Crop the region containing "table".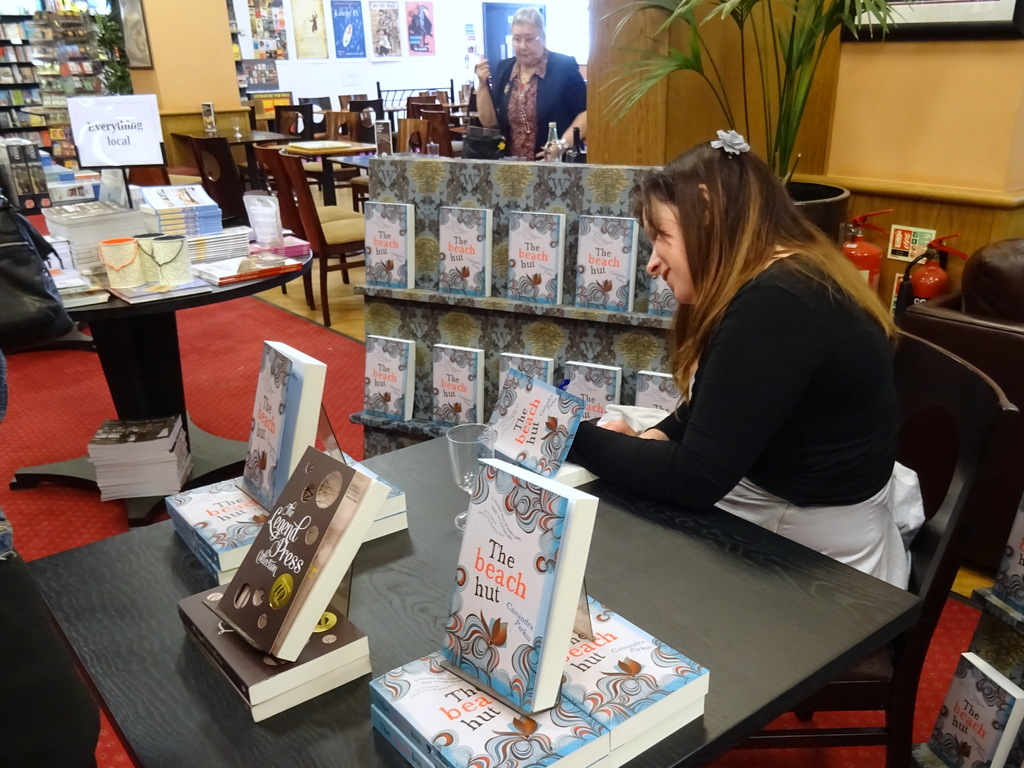
Crop region: [left=13, top=198, right=372, bottom=509].
